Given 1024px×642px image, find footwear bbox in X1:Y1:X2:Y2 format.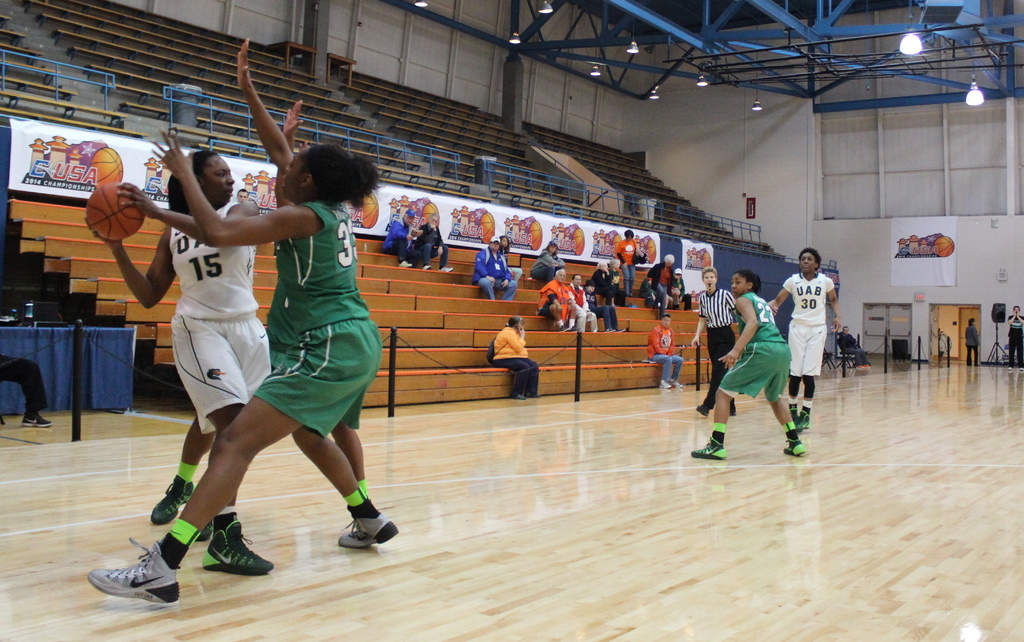
689:439:726:461.
